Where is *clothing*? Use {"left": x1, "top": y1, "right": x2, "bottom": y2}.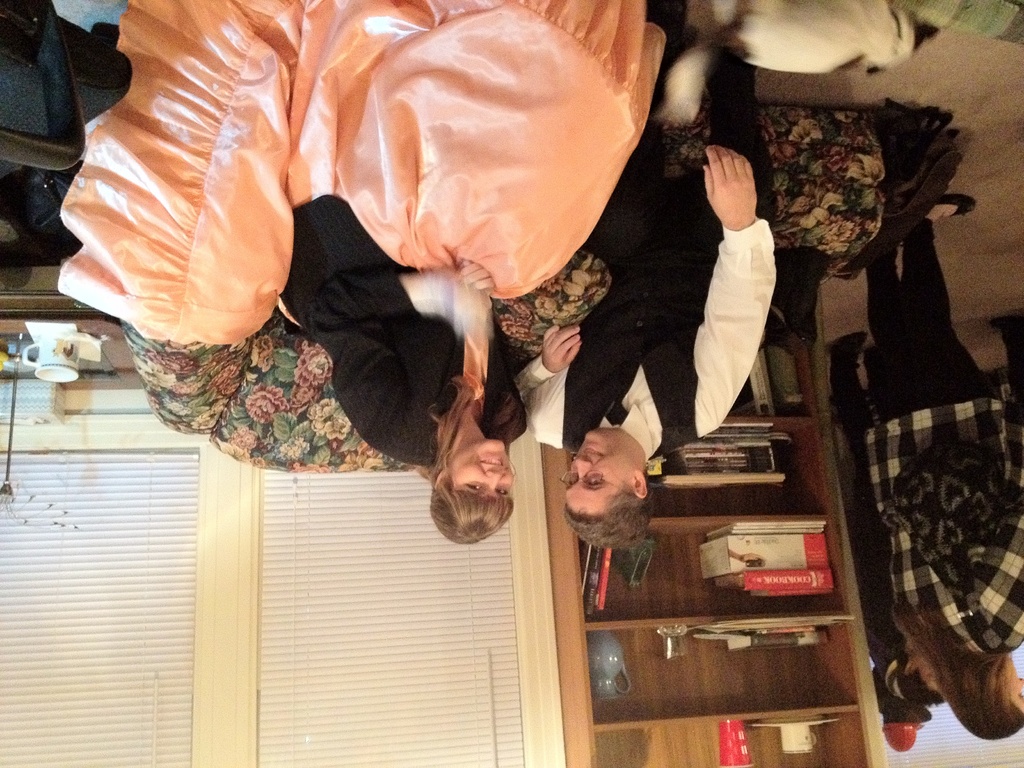
{"left": 275, "top": 193, "right": 519, "bottom": 472}.
